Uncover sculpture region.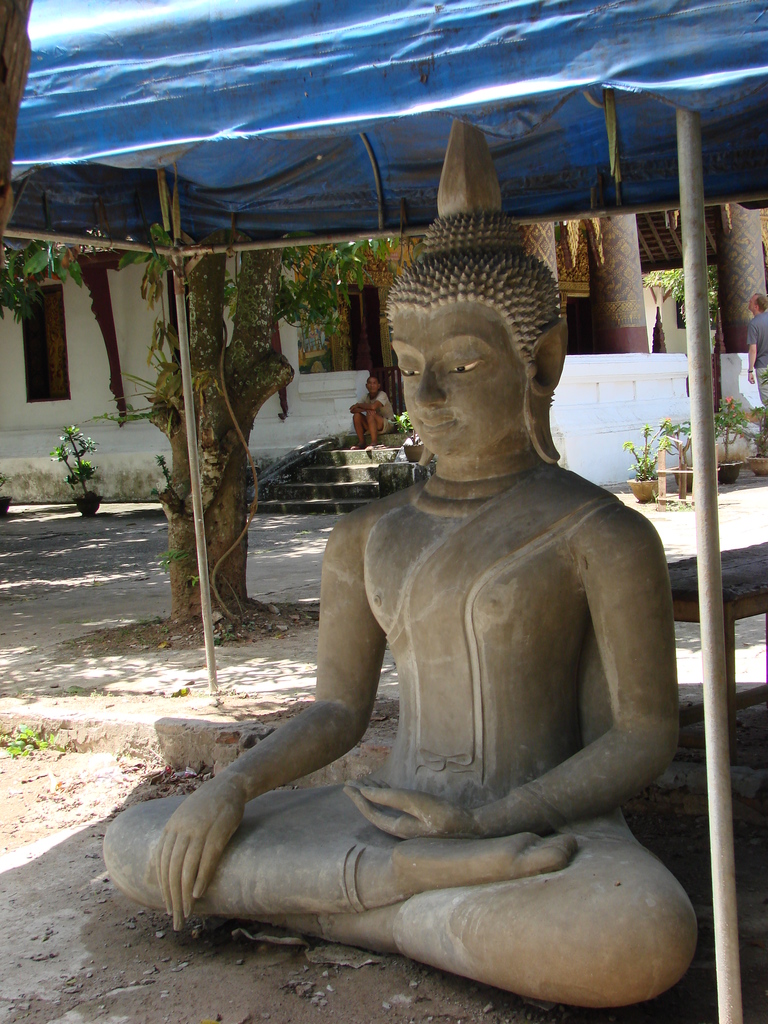
Uncovered: [86,104,708,1015].
